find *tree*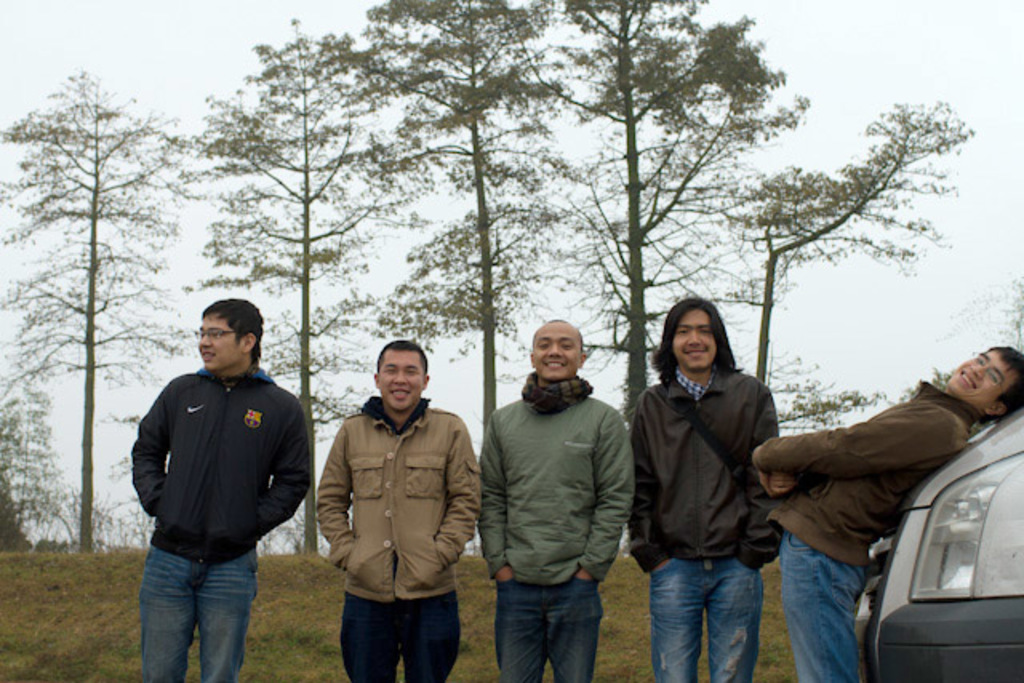
BBox(0, 64, 187, 555)
